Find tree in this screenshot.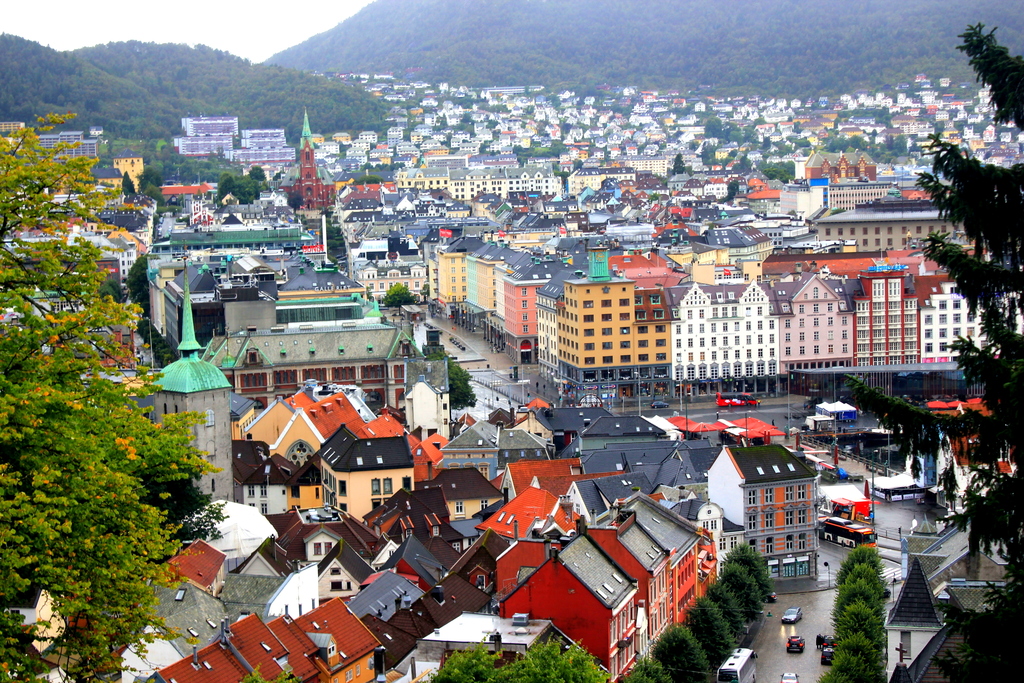
The bounding box for tree is [x1=353, y1=171, x2=381, y2=184].
